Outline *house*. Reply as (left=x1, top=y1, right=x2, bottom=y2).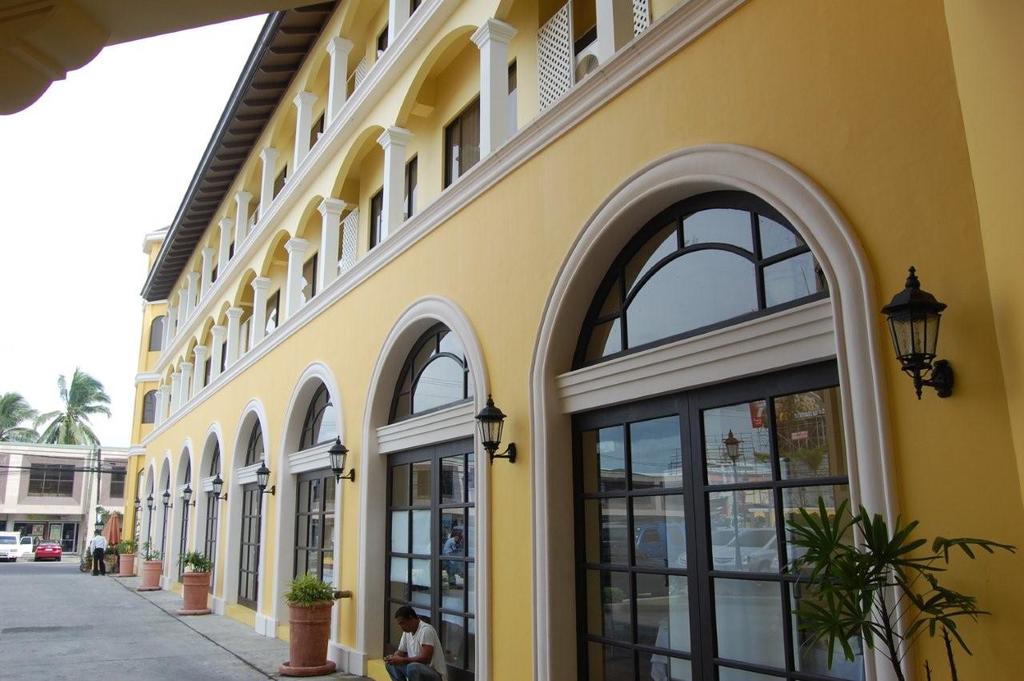
(left=0, top=441, right=132, bottom=551).
